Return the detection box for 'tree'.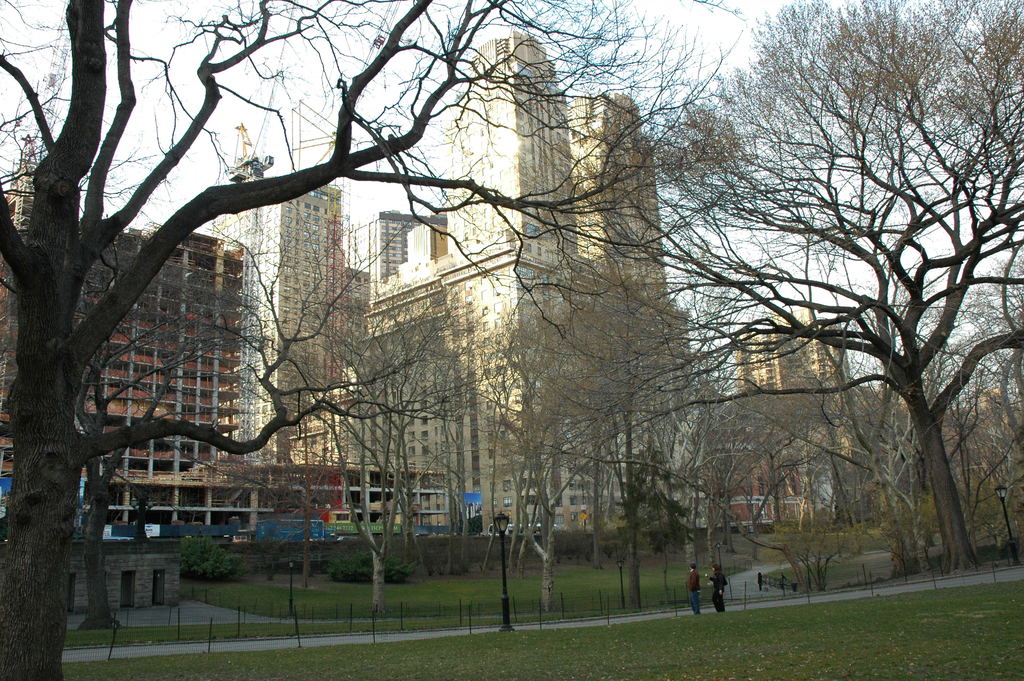
647 296 890 591.
